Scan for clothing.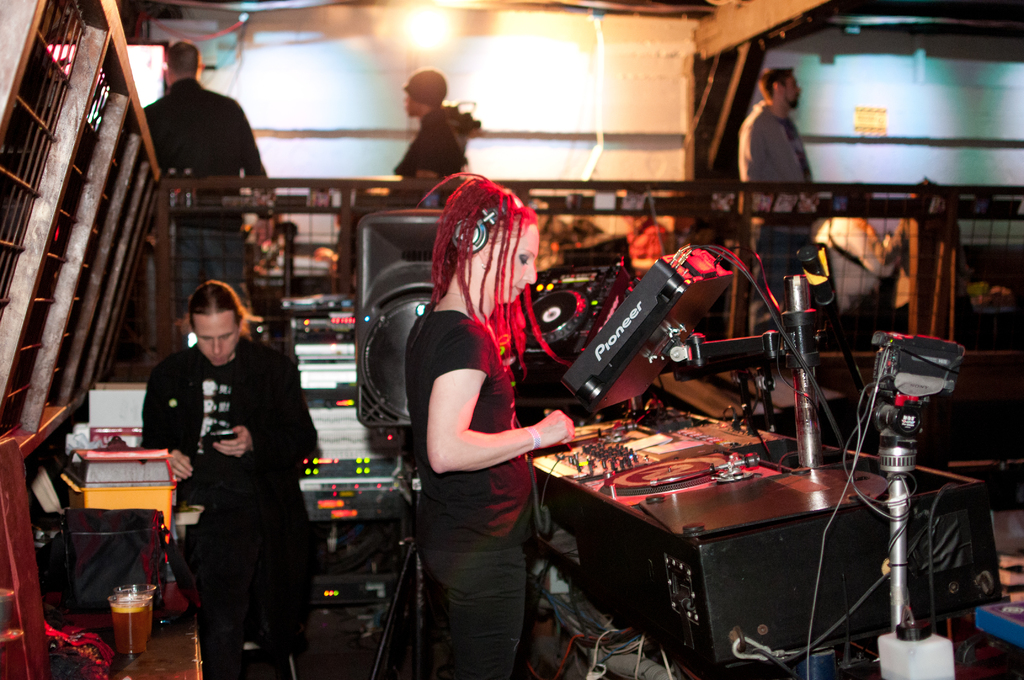
Scan result: bbox=(396, 106, 477, 174).
